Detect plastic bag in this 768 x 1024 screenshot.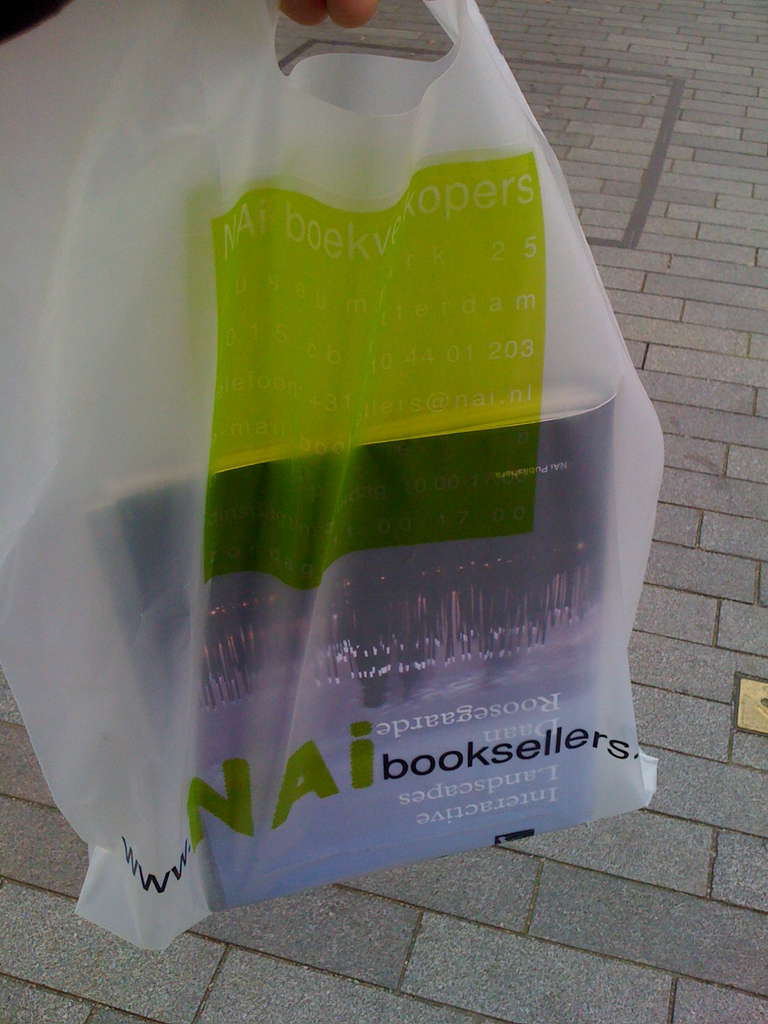
Detection: 0 0 662 952.
